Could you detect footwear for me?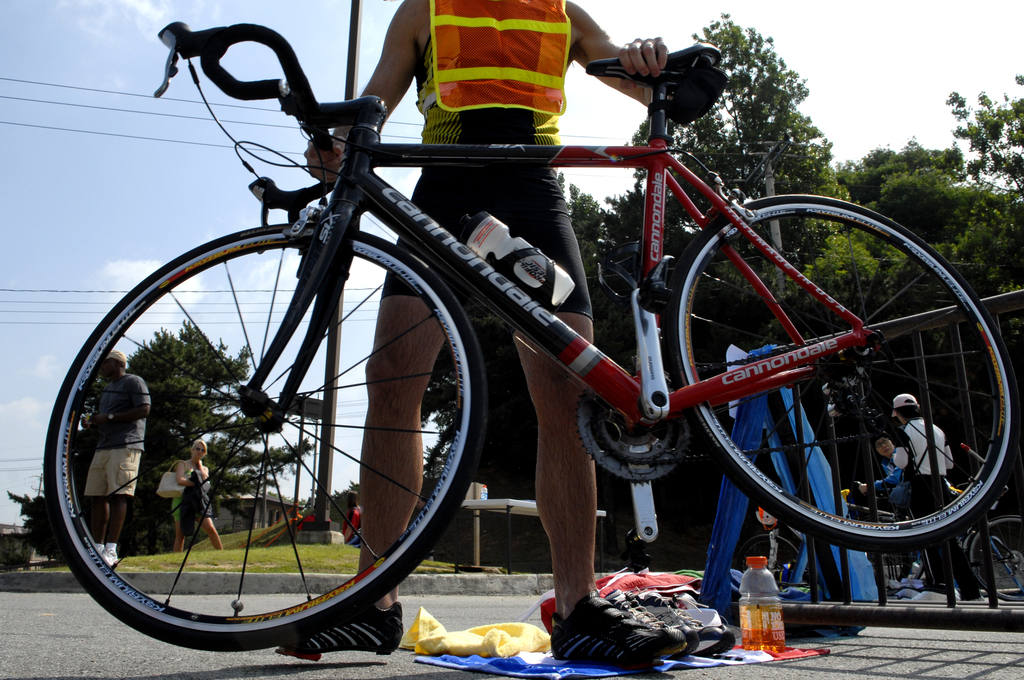
Detection result: {"left": 671, "top": 585, "right": 736, "bottom": 655}.
